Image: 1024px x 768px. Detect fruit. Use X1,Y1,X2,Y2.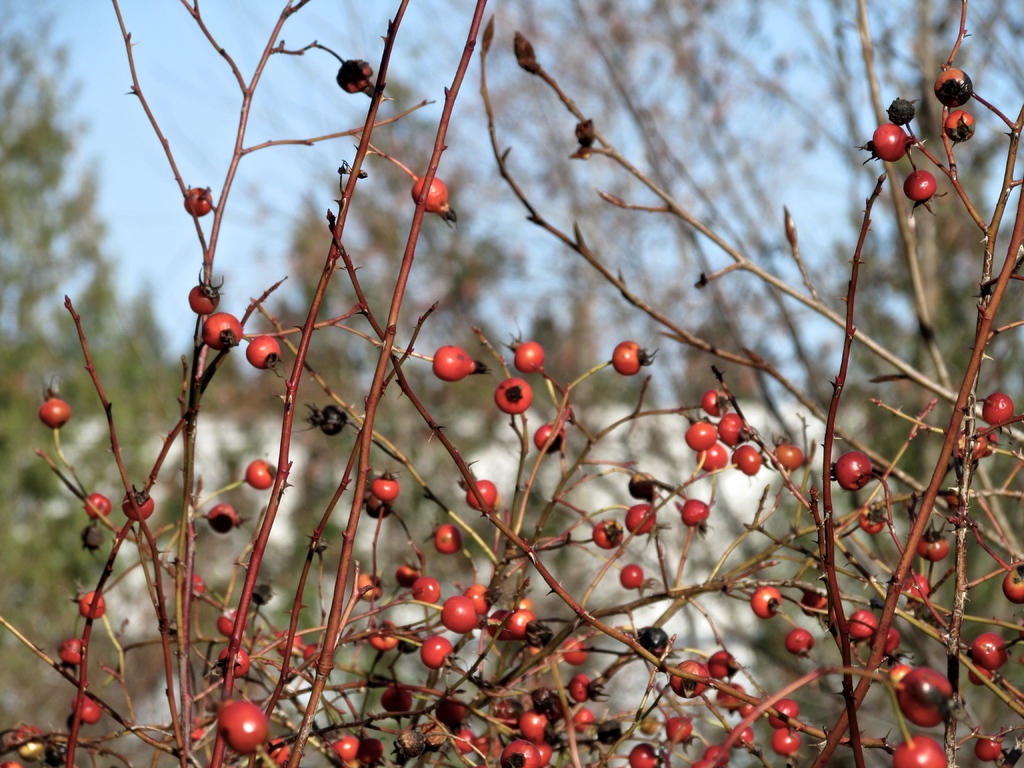
364,622,401,653.
